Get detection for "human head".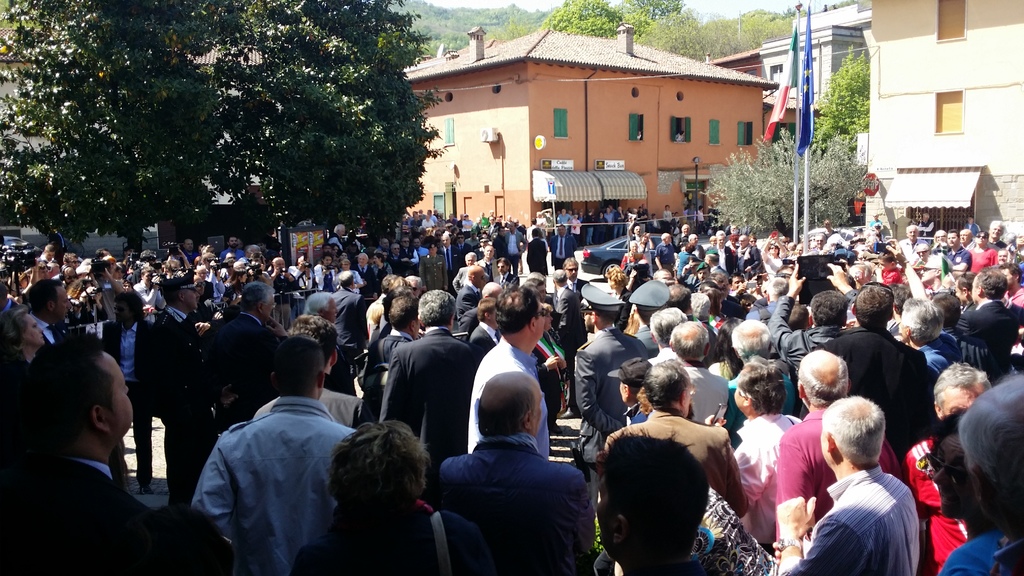
Detection: 973, 271, 1009, 300.
